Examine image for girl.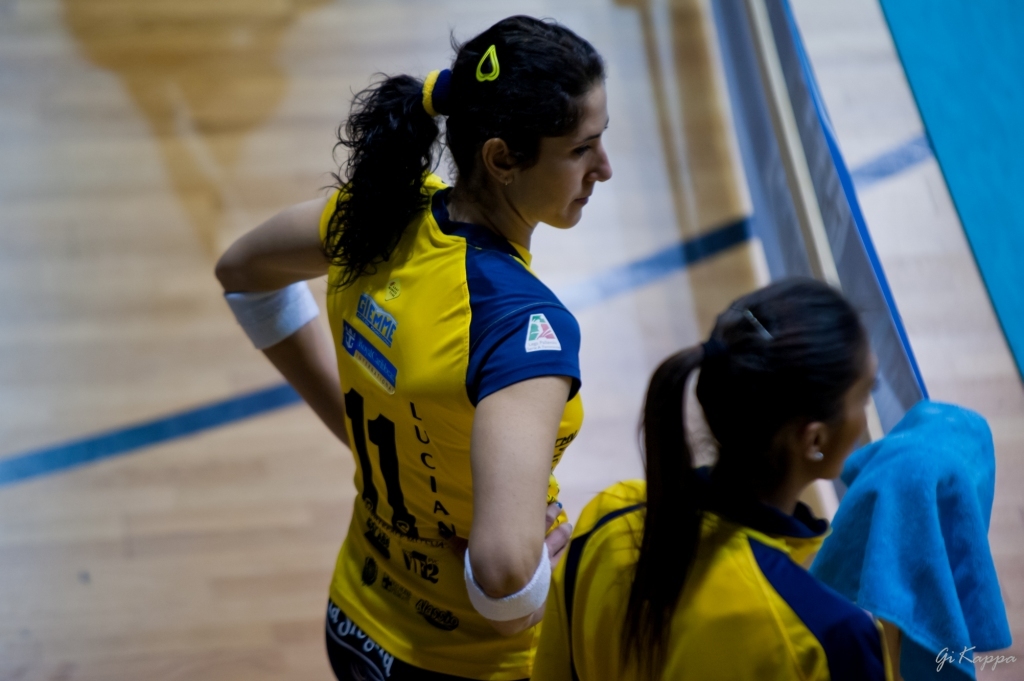
Examination result: locate(211, 11, 615, 680).
